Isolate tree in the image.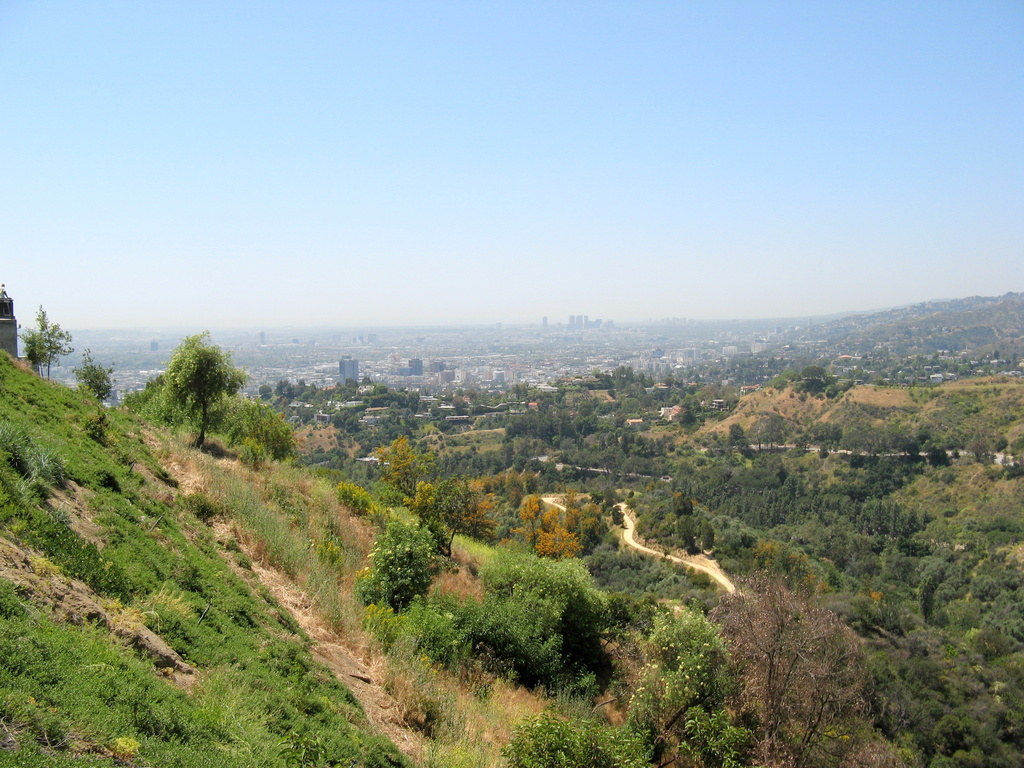
Isolated region: <bbox>254, 392, 300, 465</bbox>.
